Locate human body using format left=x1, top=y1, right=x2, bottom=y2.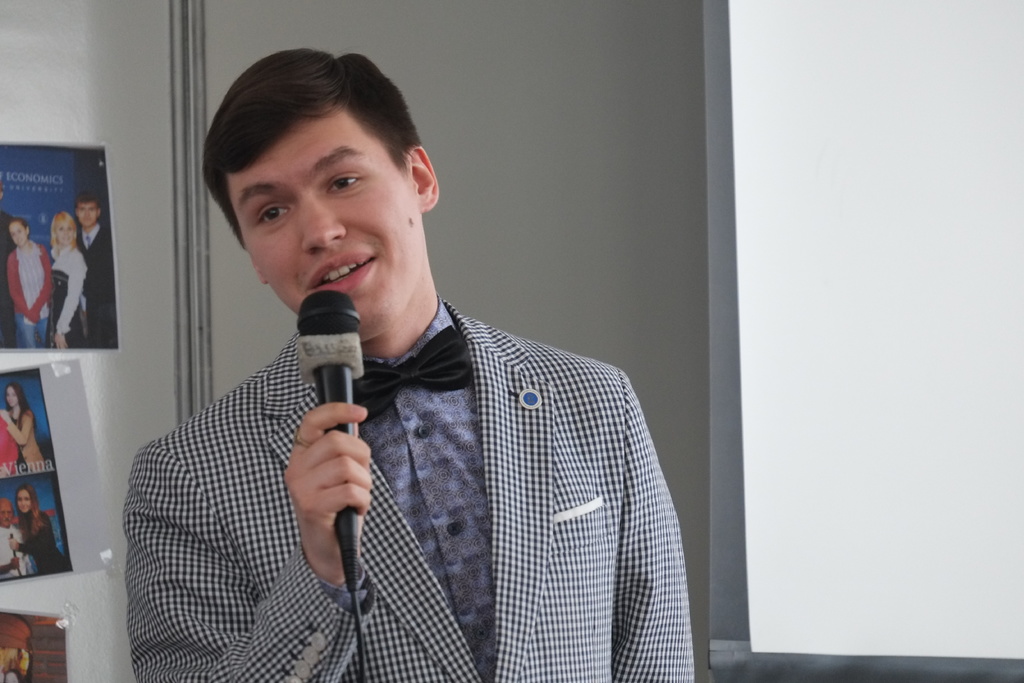
left=135, top=49, right=697, bottom=682.
